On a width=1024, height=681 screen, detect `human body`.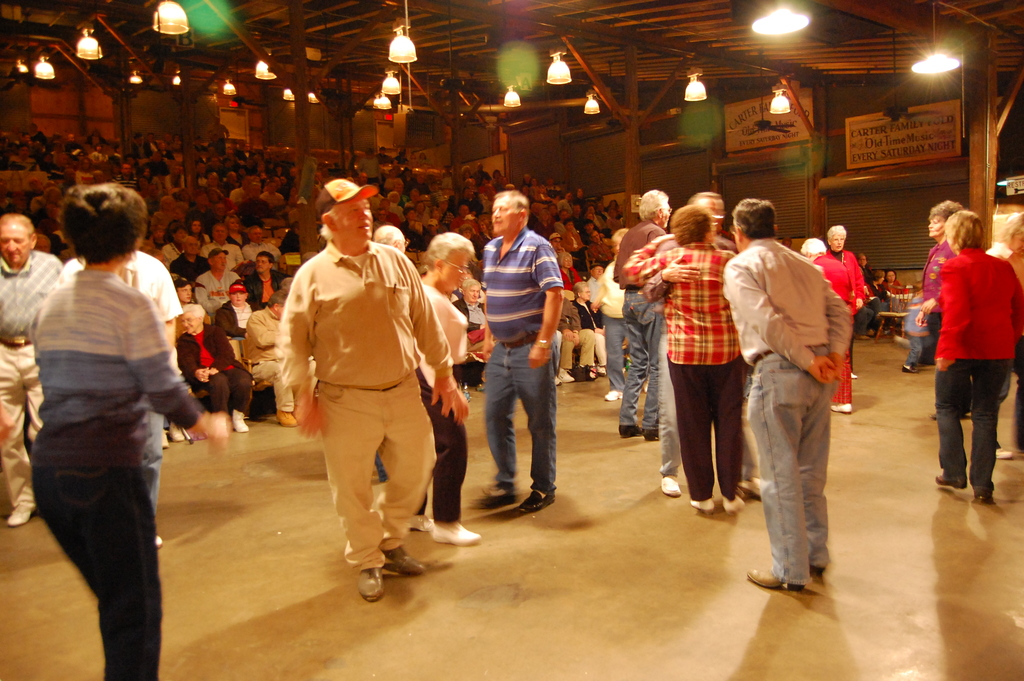
(407,202,425,211).
